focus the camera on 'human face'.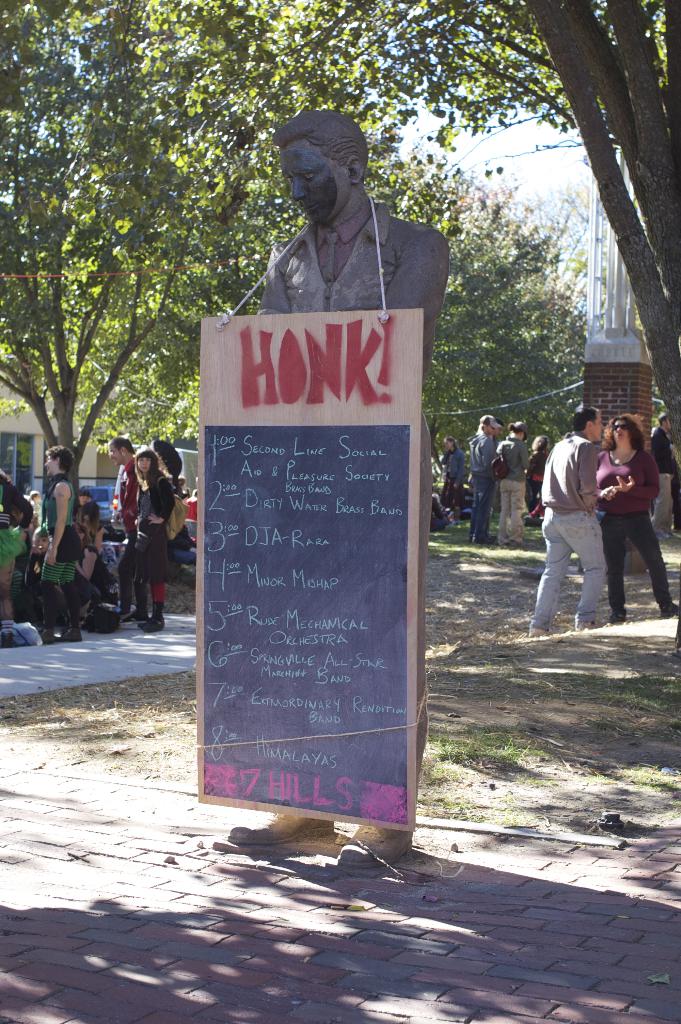
Focus region: (left=279, top=137, right=350, bottom=229).
